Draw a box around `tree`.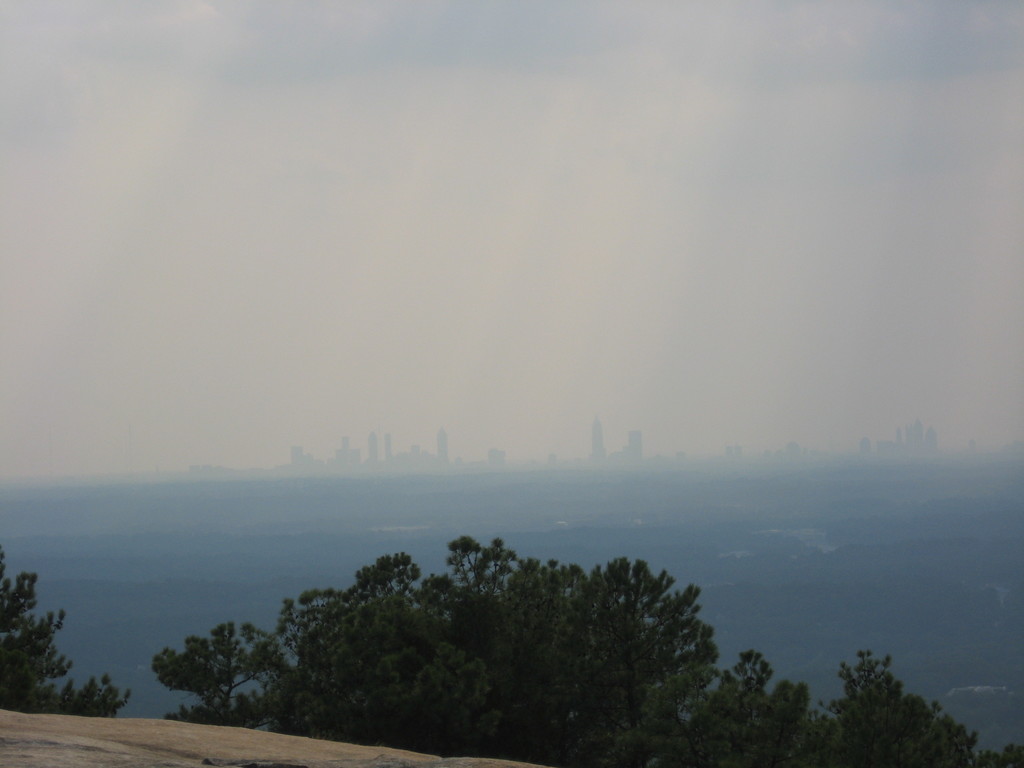
<box>237,529,743,740</box>.
